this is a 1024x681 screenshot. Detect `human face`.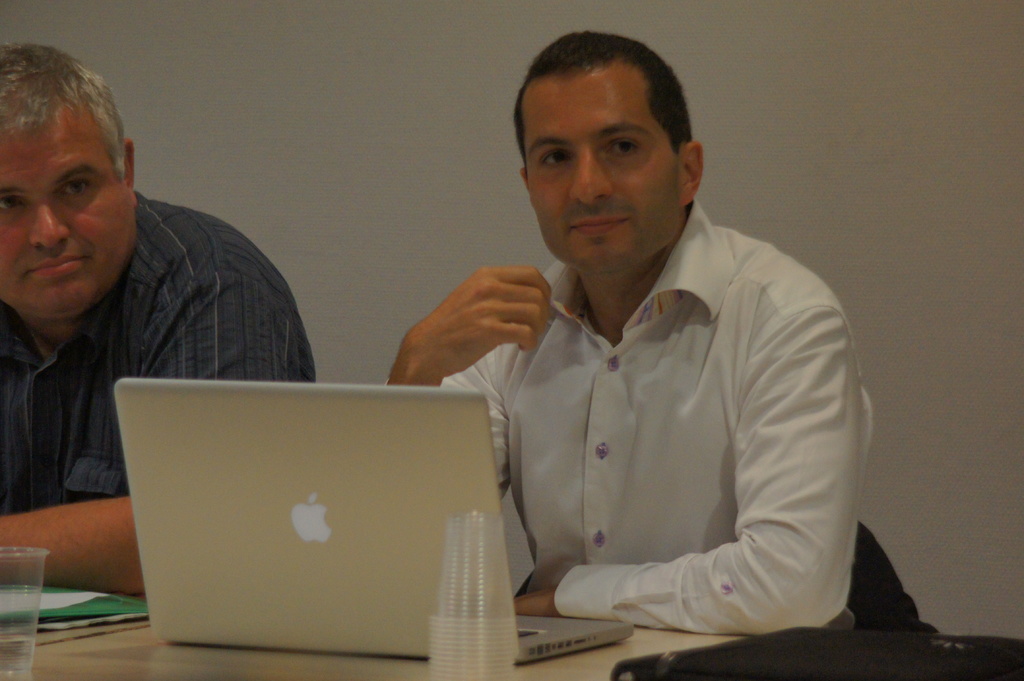
detection(521, 68, 677, 275).
